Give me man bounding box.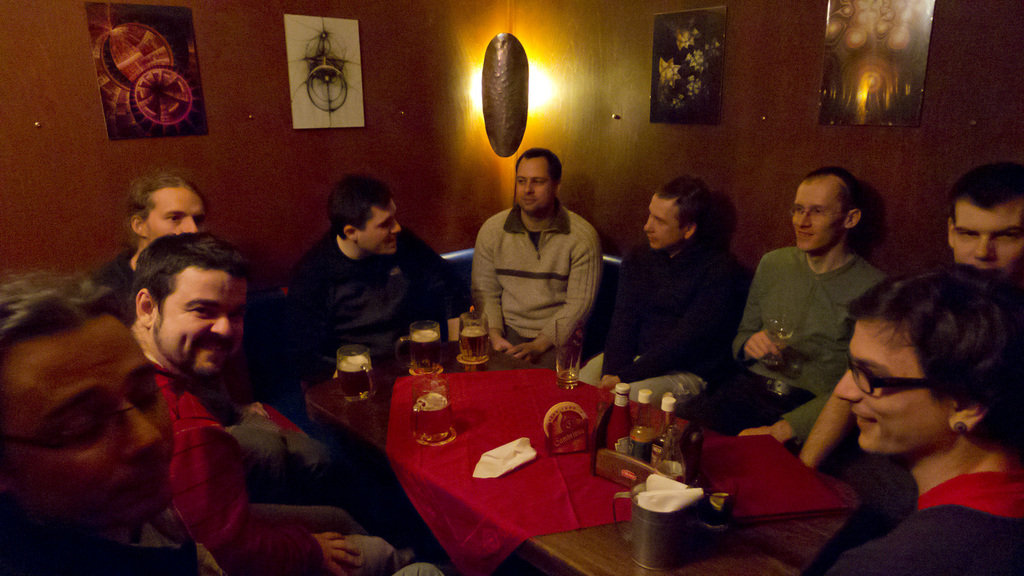
[left=792, top=156, right=1023, bottom=556].
